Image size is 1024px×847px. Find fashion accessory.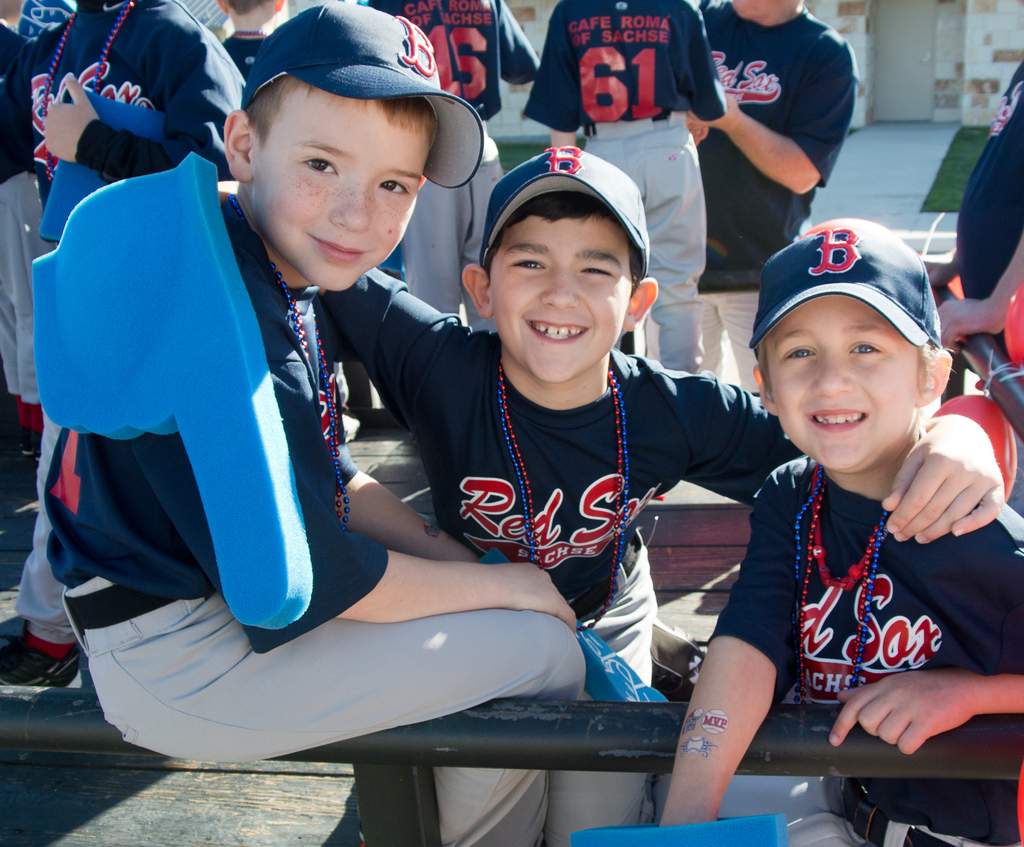
<bbox>476, 144, 652, 271</bbox>.
